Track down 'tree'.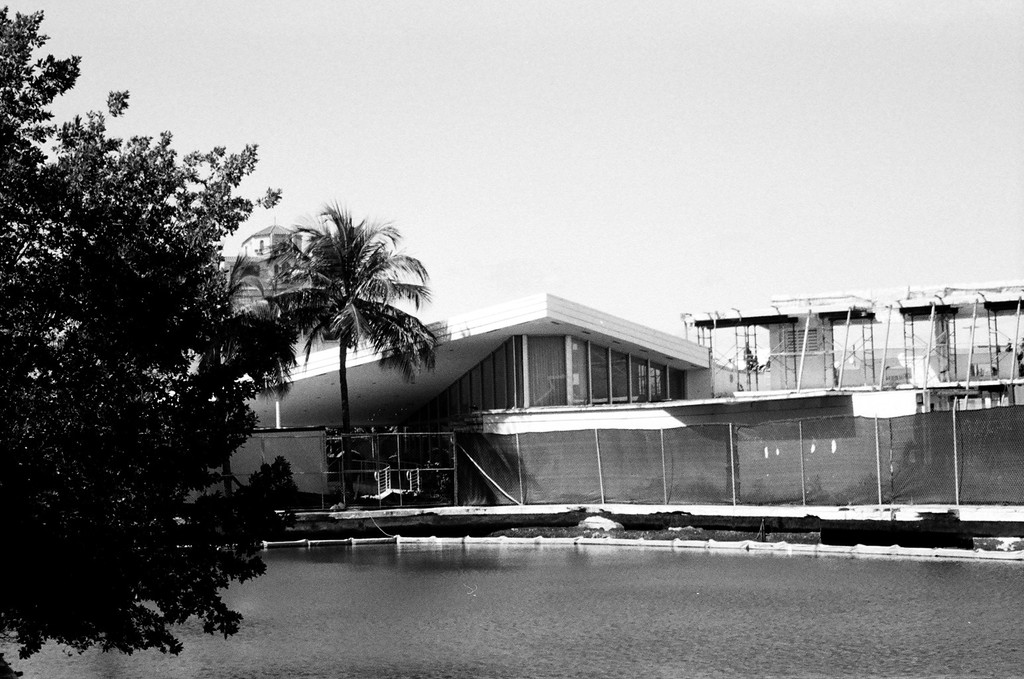
Tracked to detection(202, 251, 306, 401).
